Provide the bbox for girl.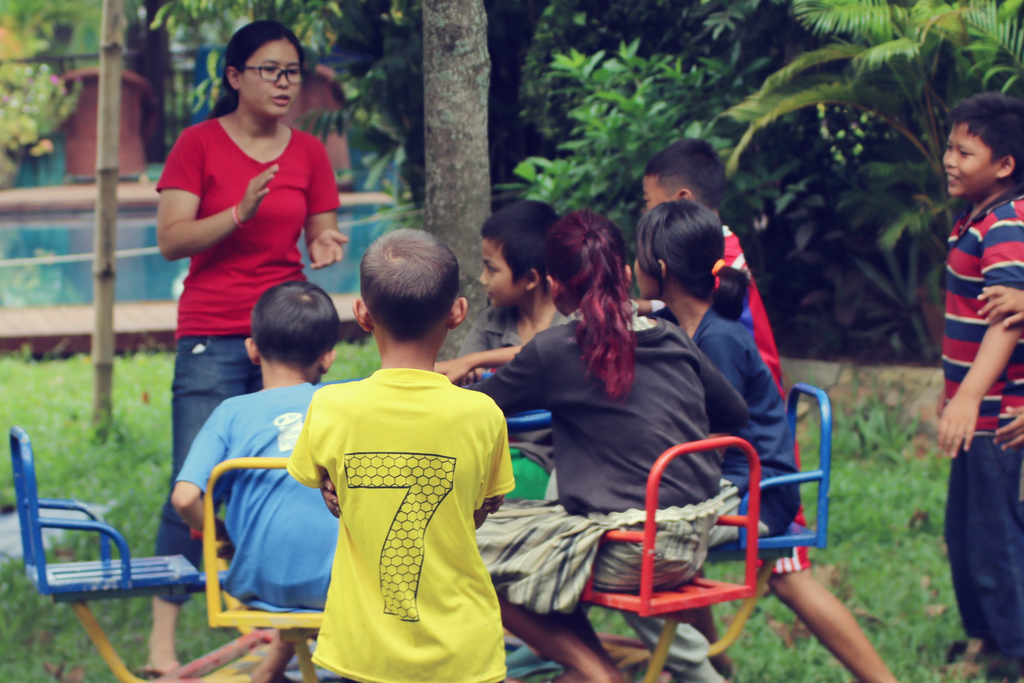
134,19,350,673.
